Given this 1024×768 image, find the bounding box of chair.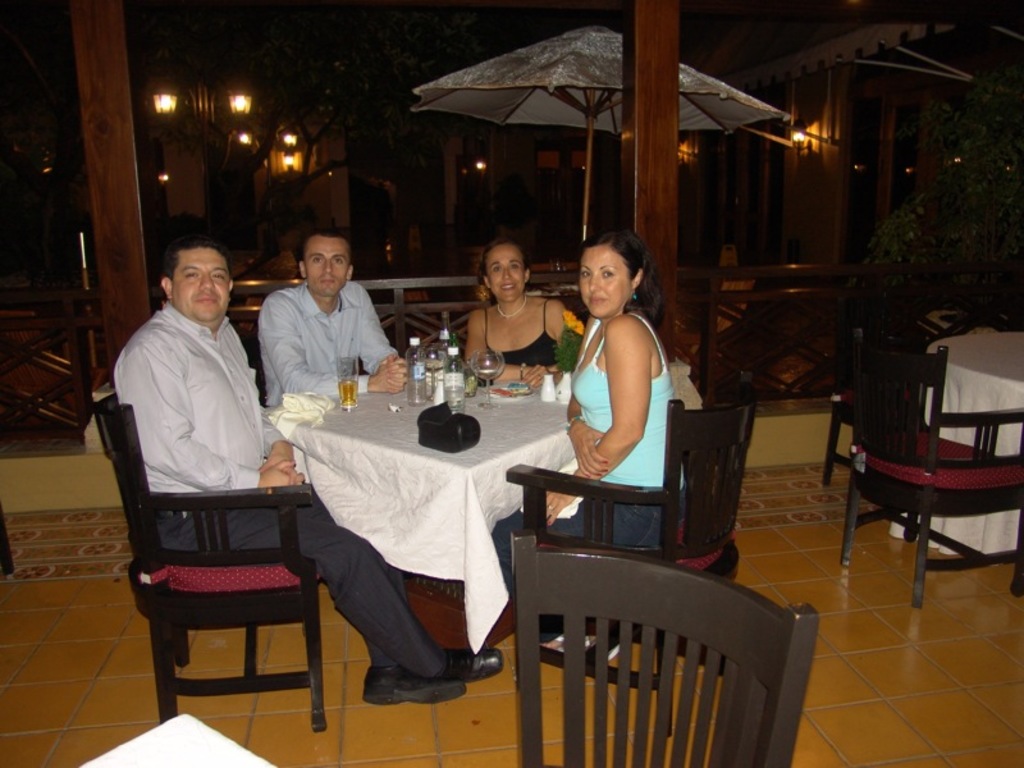
crop(826, 308, 859, 485).
